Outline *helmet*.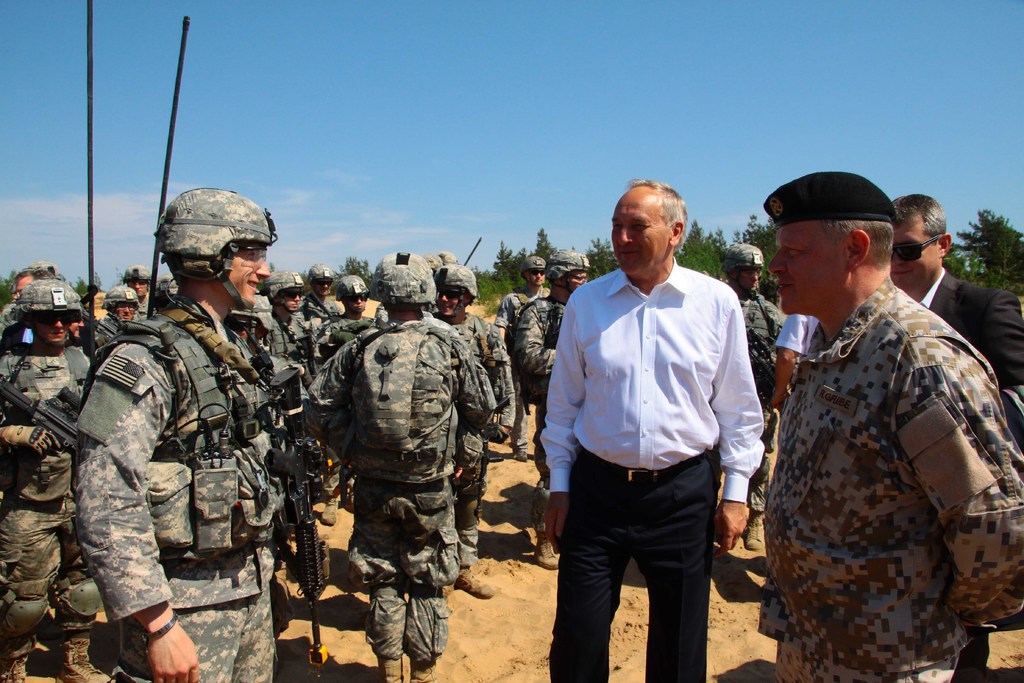
Outline: detection(104, 284, 138, 327).
